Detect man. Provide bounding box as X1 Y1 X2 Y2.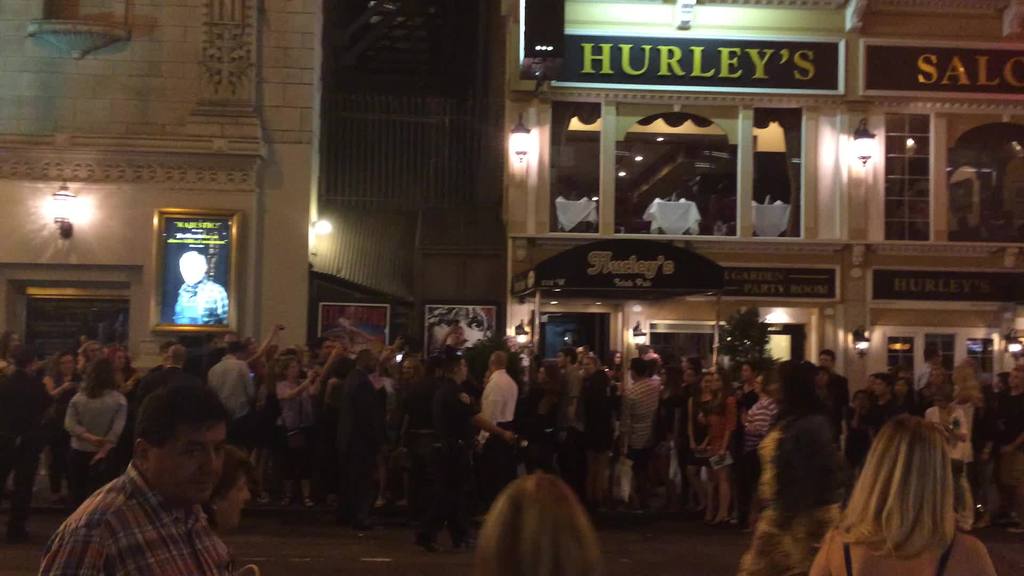
619 356 661 491.
